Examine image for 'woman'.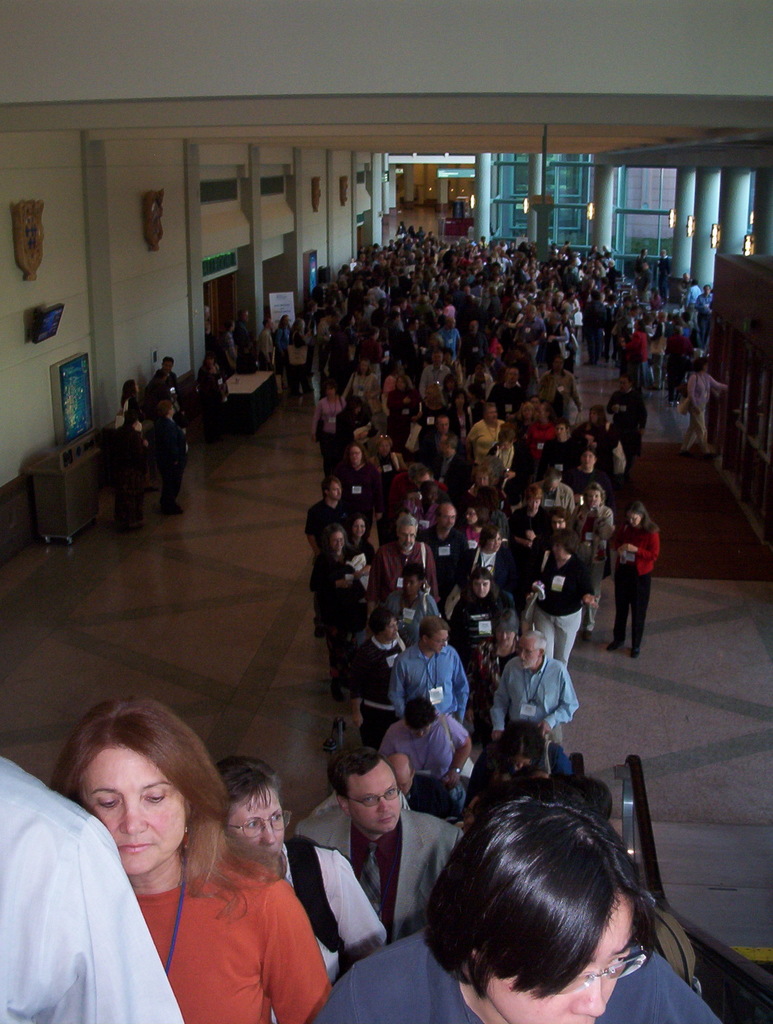
Examination result: [447,571,514,663].
